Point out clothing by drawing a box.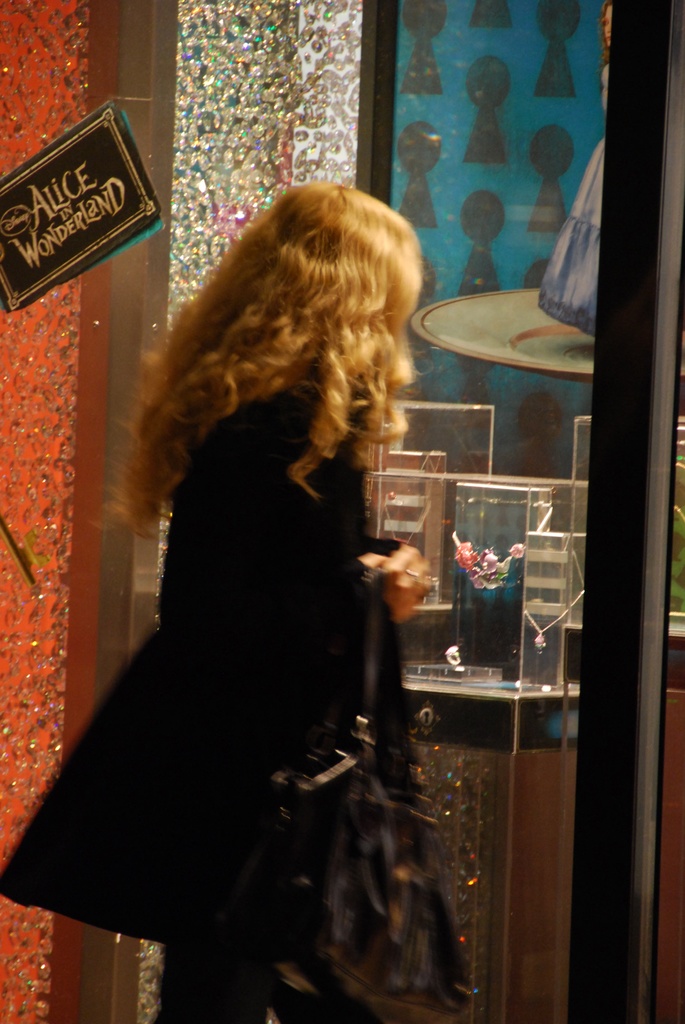
x1=33, y1=361, x2=421, y2=932.
